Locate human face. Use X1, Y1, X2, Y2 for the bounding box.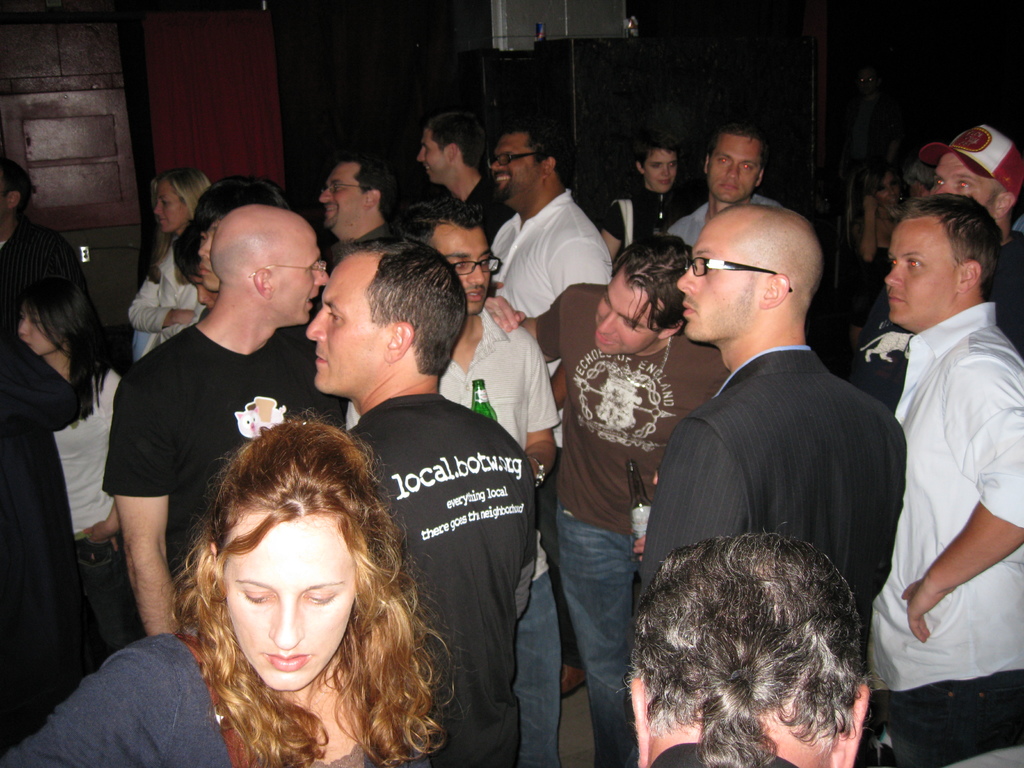
643, 150, 675, 193.
